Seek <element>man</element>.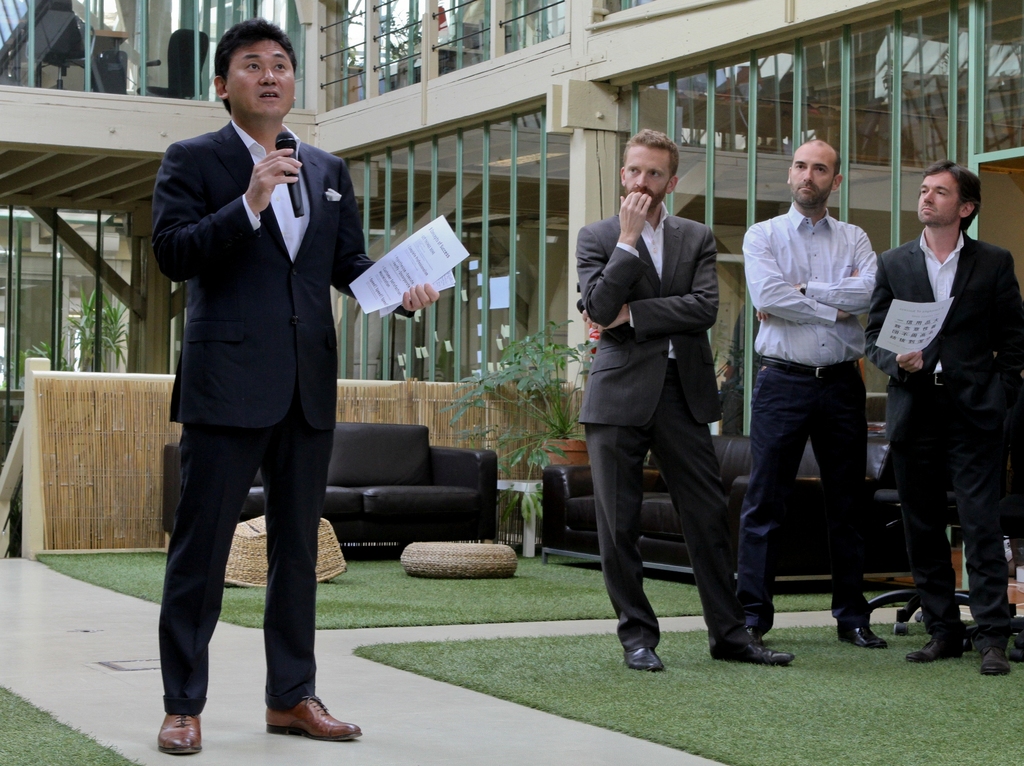
(573,124,793,671).
